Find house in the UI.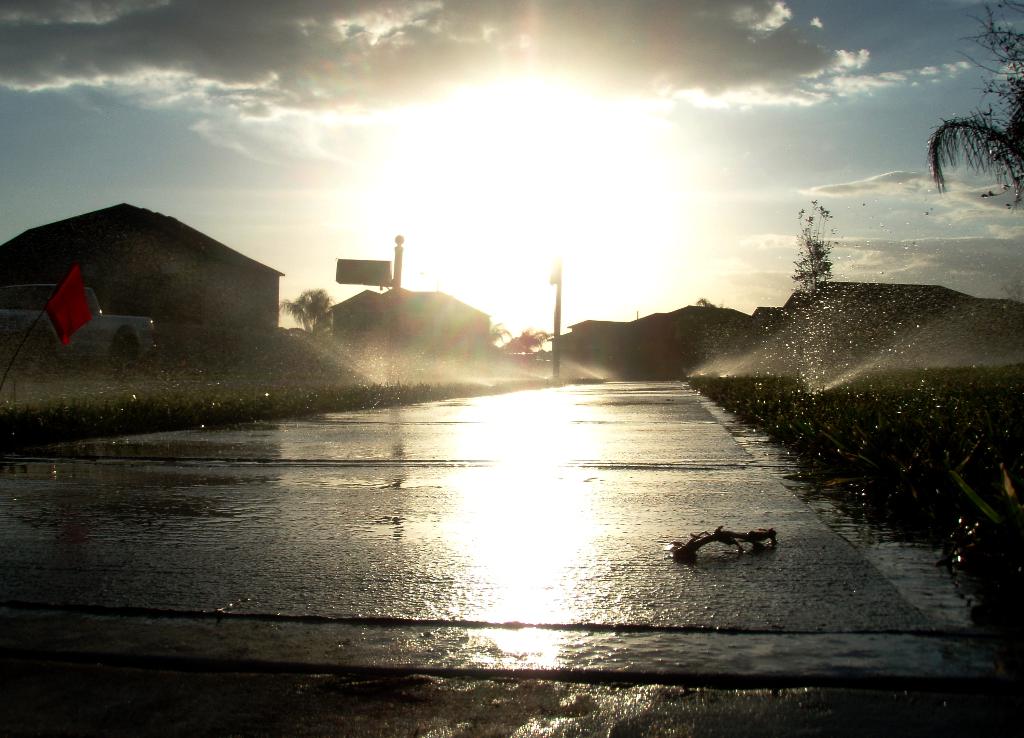
UI element at locate(33, 190, 316, 369).
